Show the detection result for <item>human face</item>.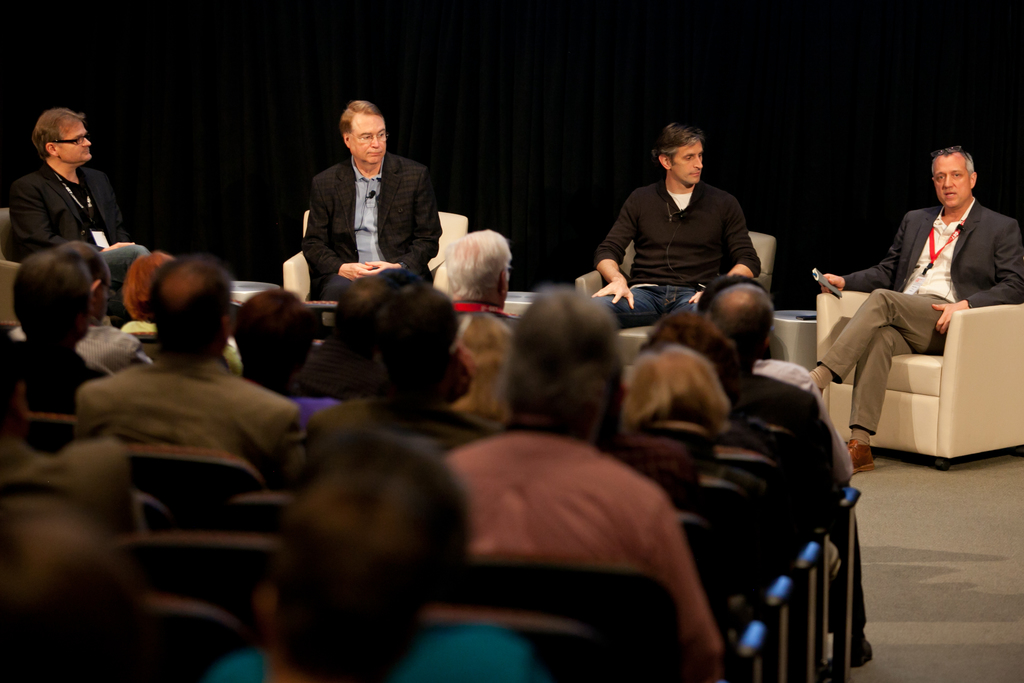
(left=60, top=124, right=91, bottom=161).
